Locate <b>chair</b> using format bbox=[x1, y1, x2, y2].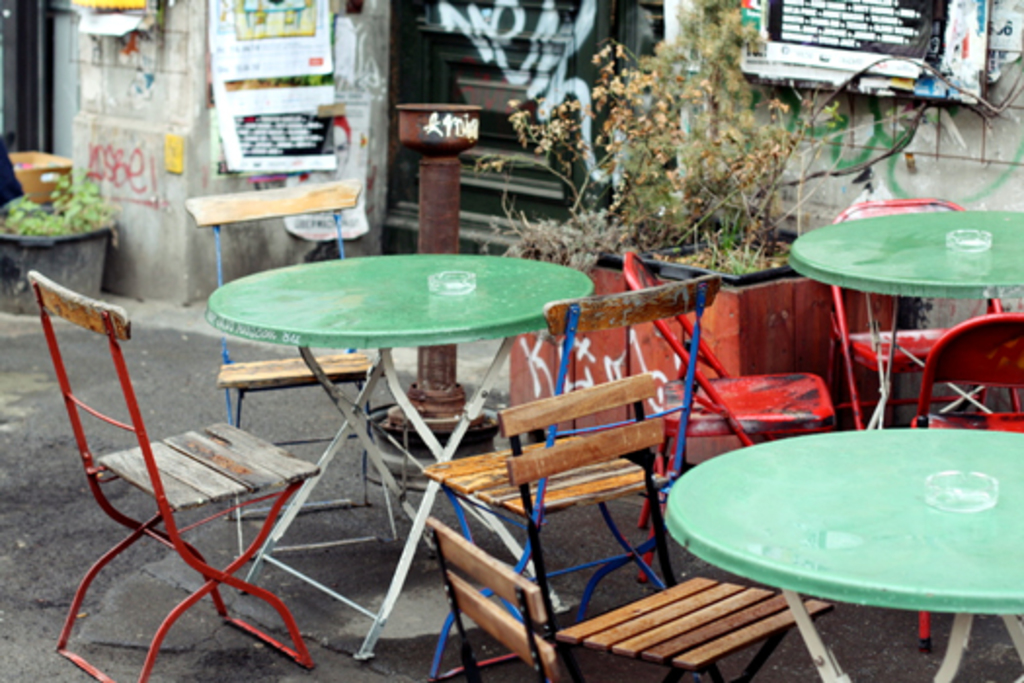
bbox=[484, 373, 837, 681].
